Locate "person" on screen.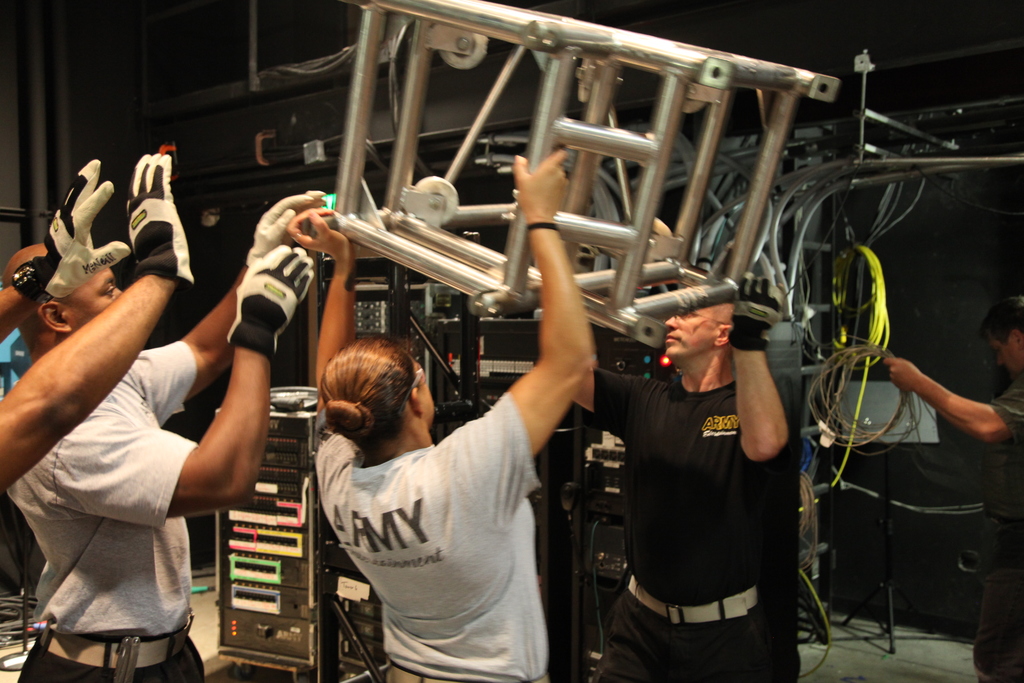
On screen at (left=291, top=149, right=598, bottom=682).
